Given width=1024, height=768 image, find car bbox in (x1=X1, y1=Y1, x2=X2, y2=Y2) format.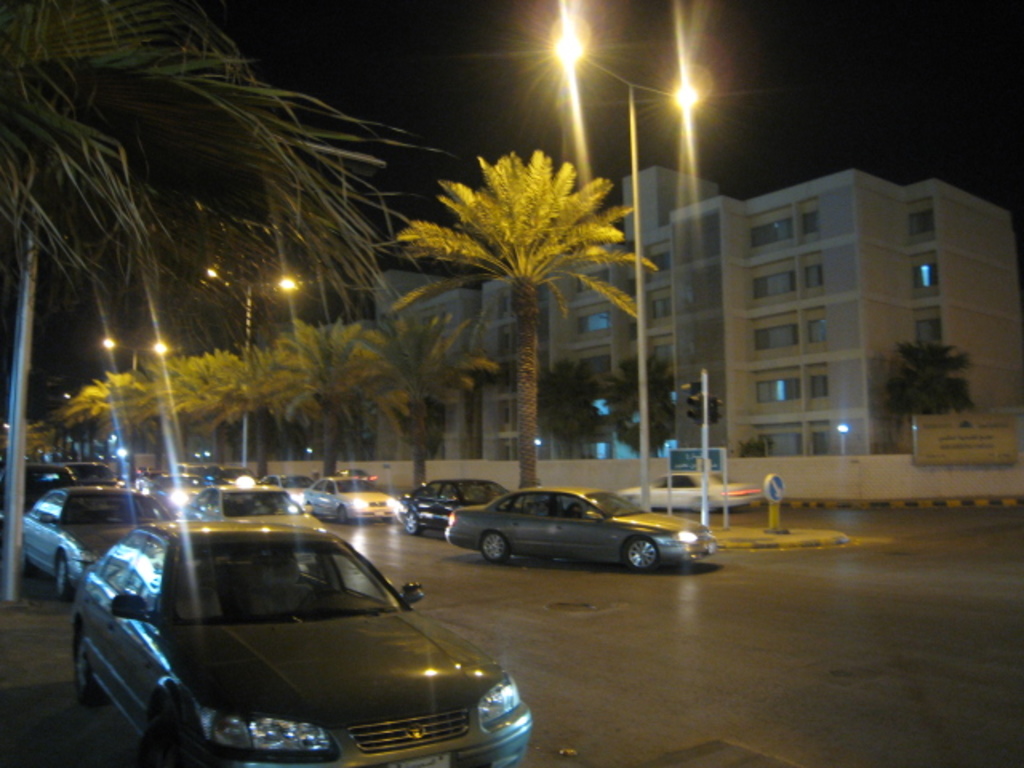
(x1=66, y1=517, x2=536, y2=766).
